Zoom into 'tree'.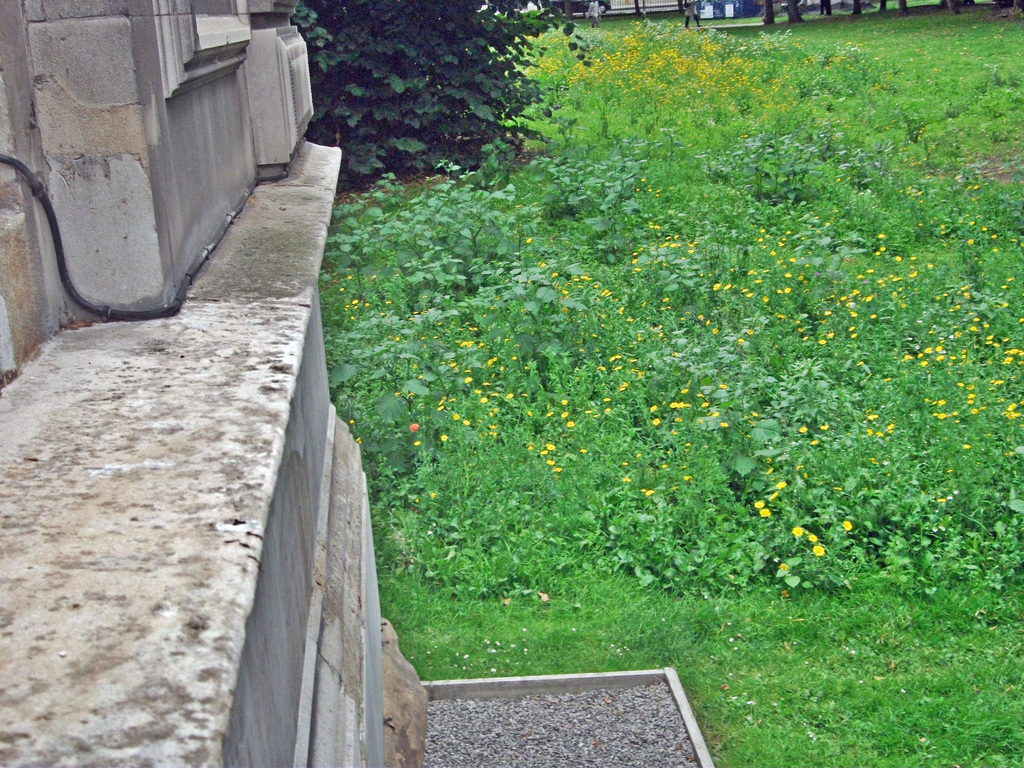
Zoom target: l=878, t=0, r=892, b=13.
